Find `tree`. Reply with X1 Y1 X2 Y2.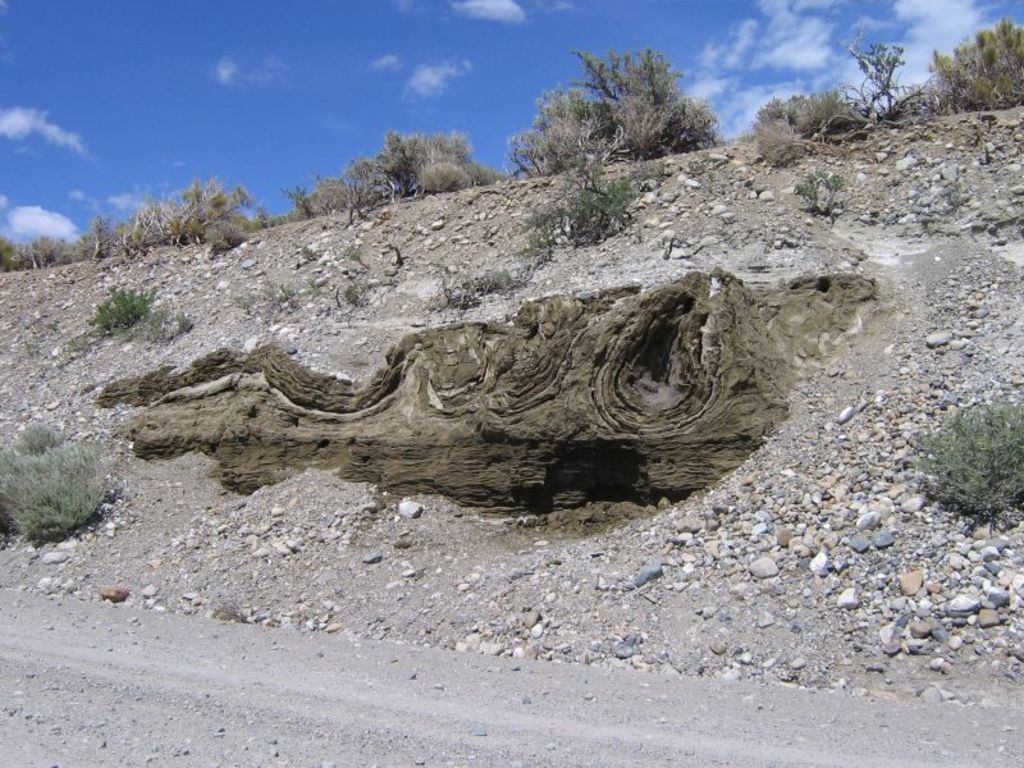
488 45 736 170.
